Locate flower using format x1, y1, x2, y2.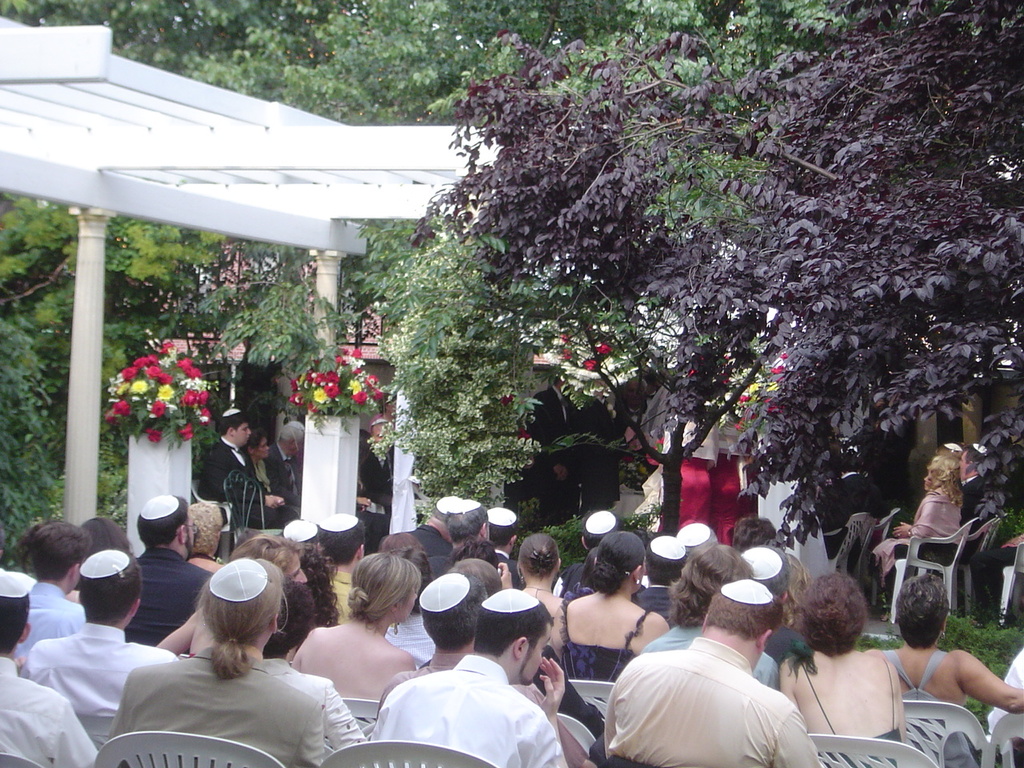
775, 348, 793, 362.
